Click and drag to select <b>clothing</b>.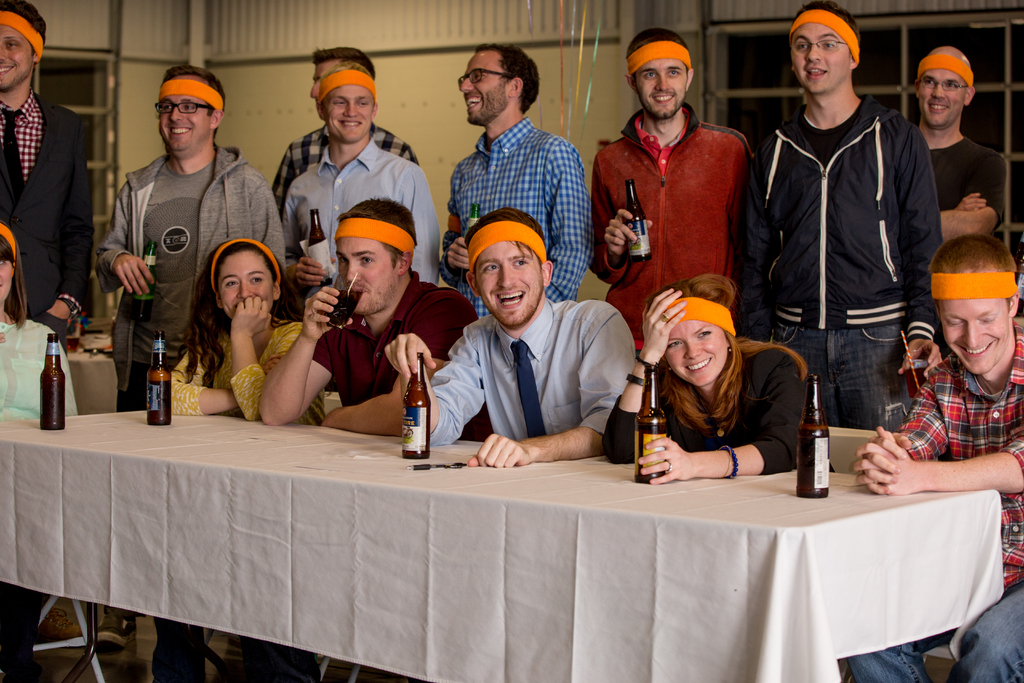
Selection: x1=0, y1=328, x2=81, y2=422.
